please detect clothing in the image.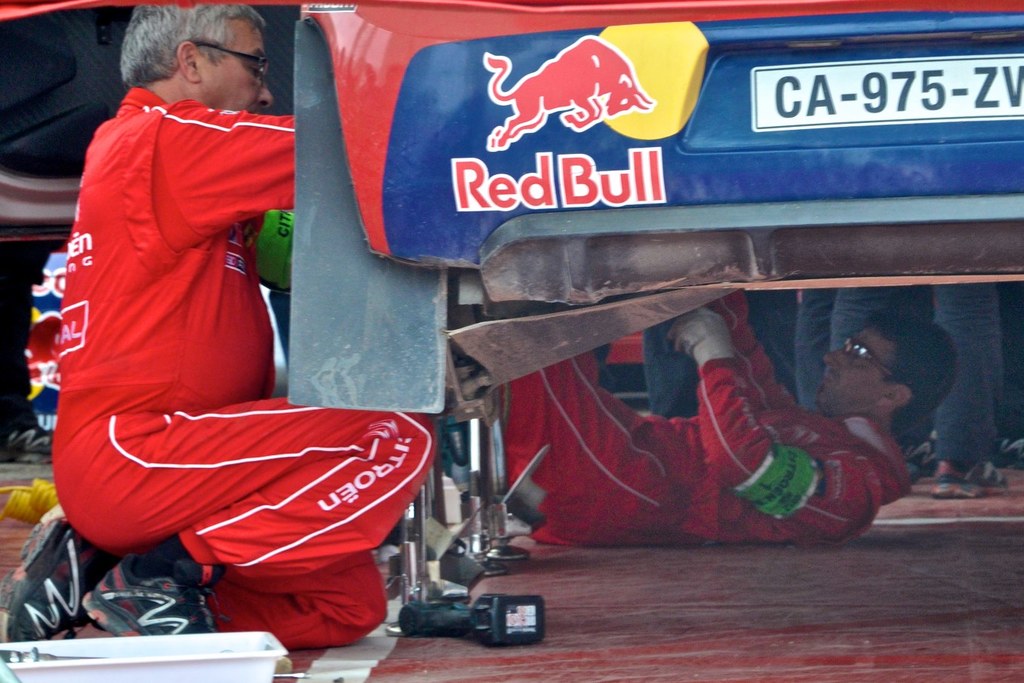
43/82/442/658.
